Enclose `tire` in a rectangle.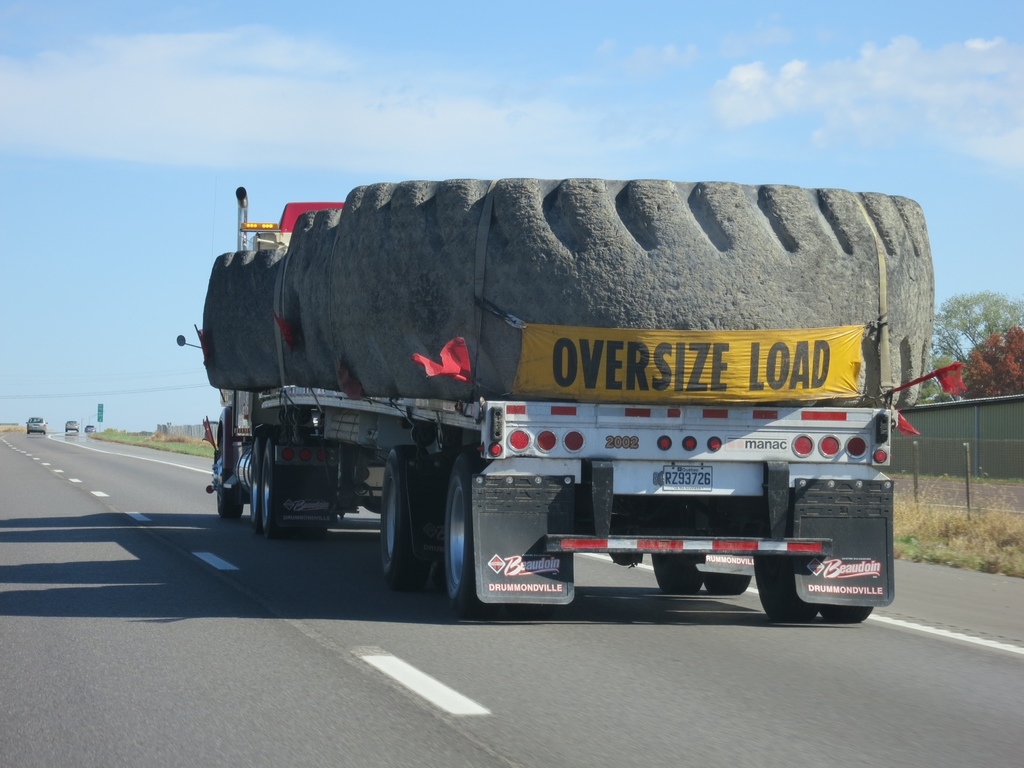
(752, 558, 819, 623).
